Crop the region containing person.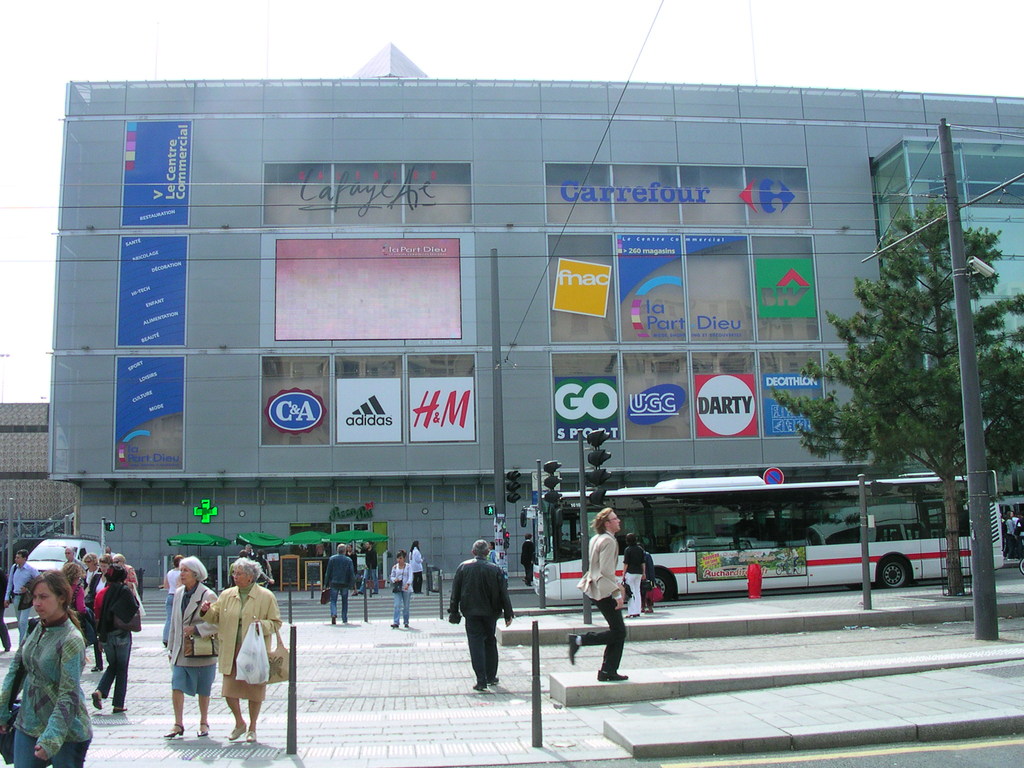
Crop region: 388 549 414 630.
